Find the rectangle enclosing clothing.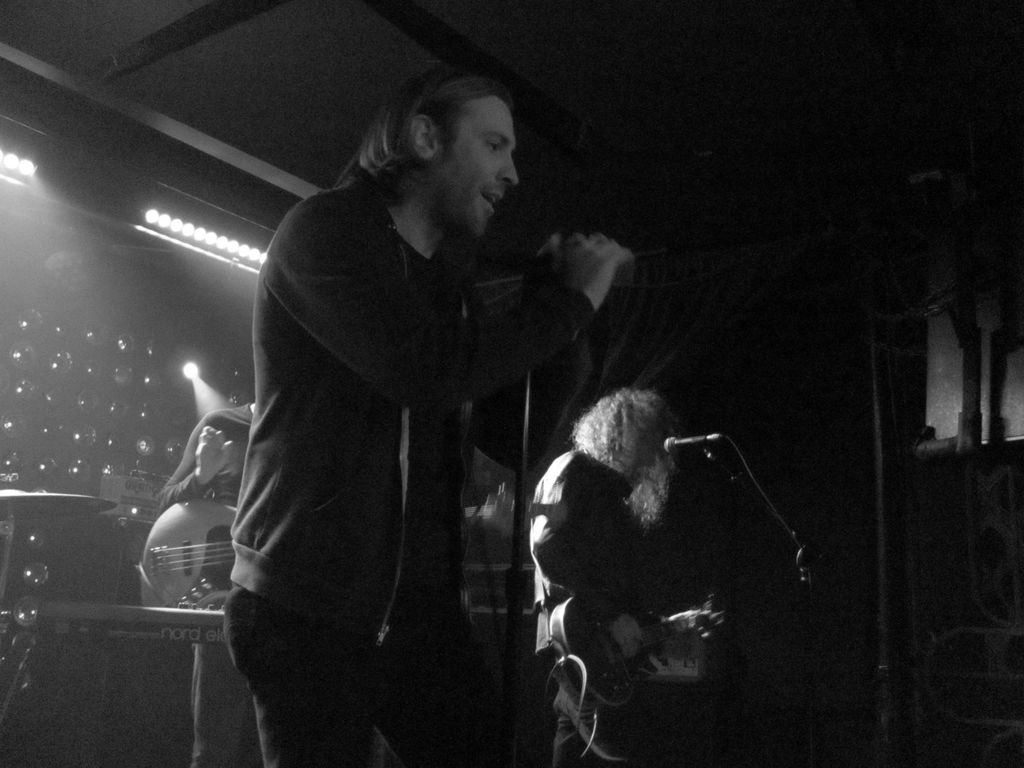
247:149:576:728.
